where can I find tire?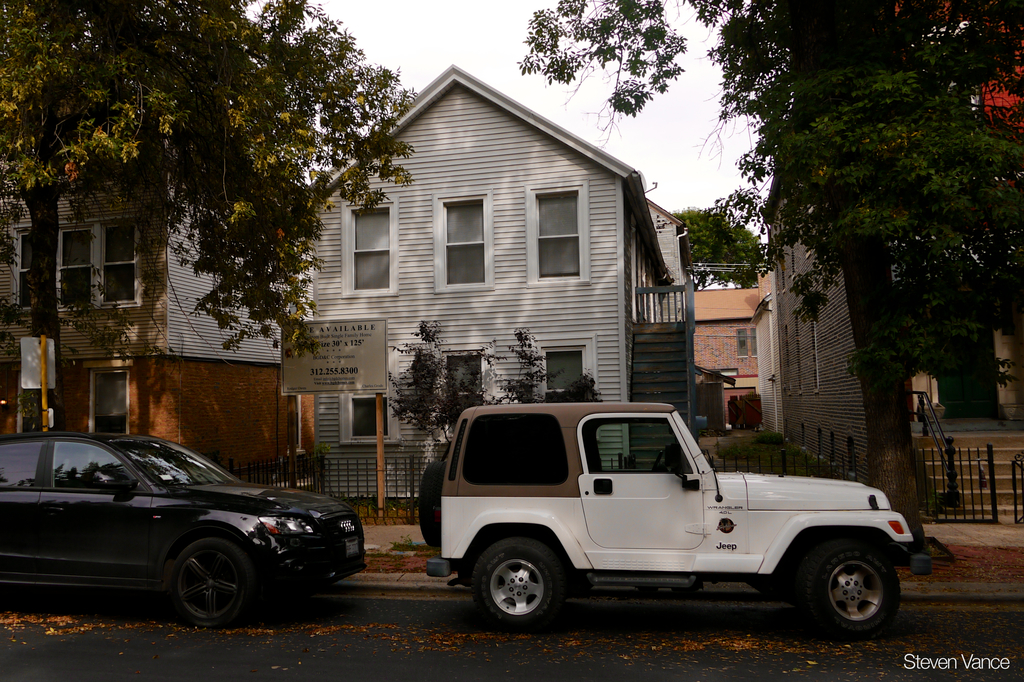
You can find it at 417,461,447,553.
